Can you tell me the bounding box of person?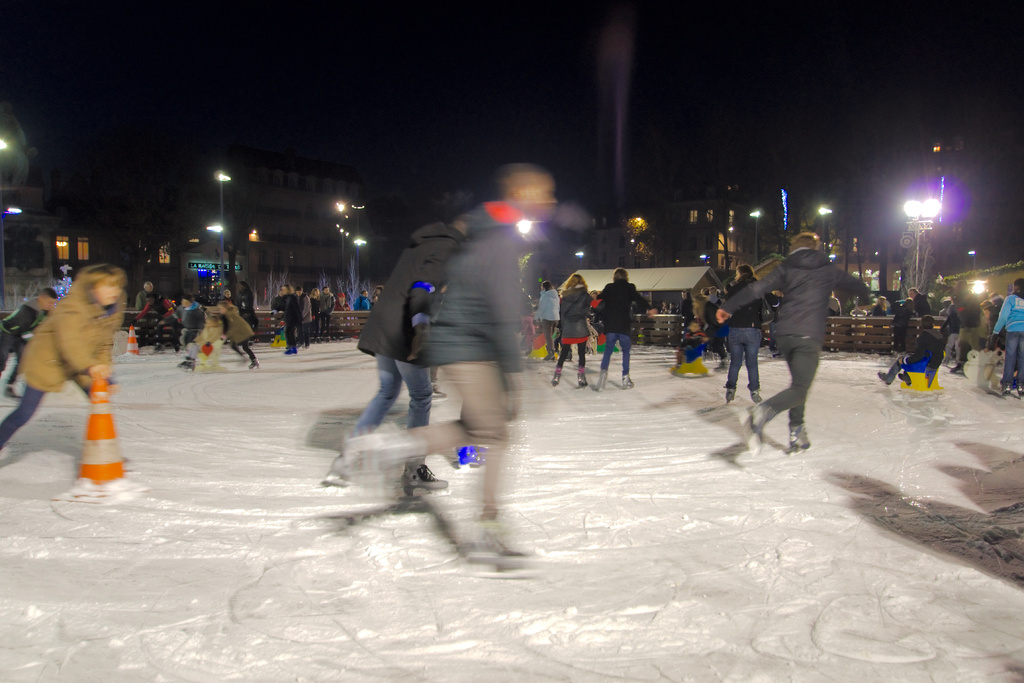
<box>716,231,872,456</box>.
